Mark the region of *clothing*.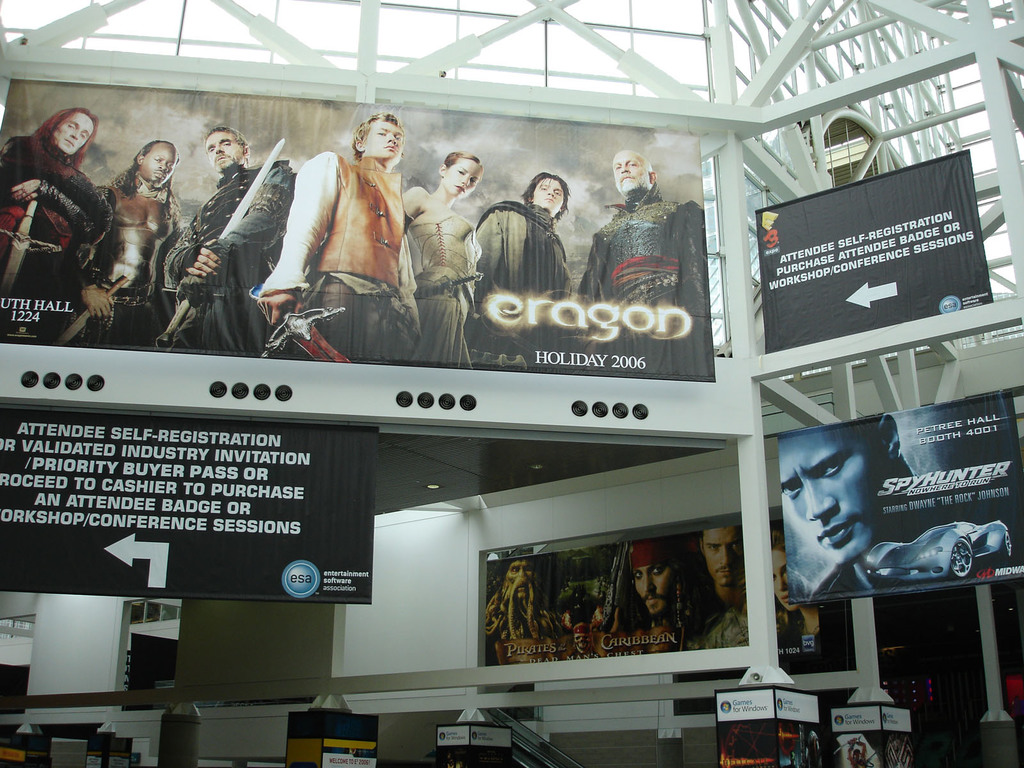
Region: bbox(273, 122, 415, 314).
